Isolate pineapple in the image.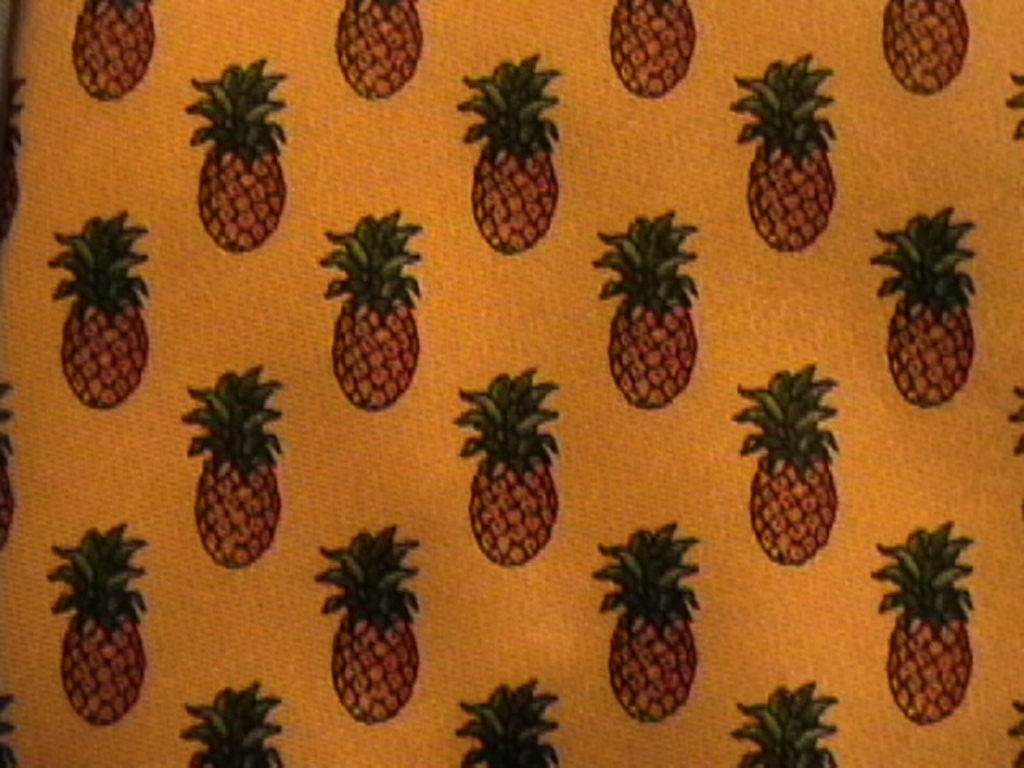
Isolated region: [592, 520, 698, 723].
